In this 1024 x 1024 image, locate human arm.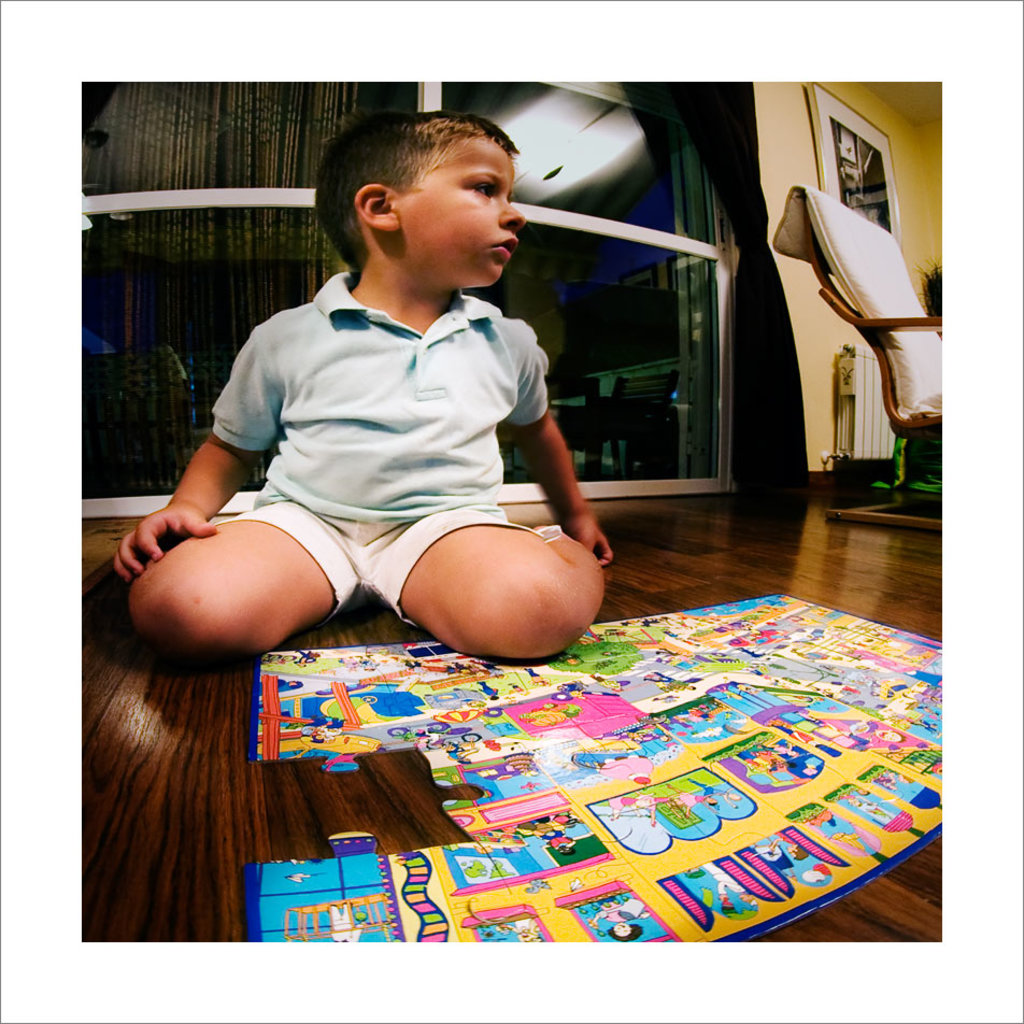
Bounding box: <bbox>635, 910, 654, 920</bbox>.
